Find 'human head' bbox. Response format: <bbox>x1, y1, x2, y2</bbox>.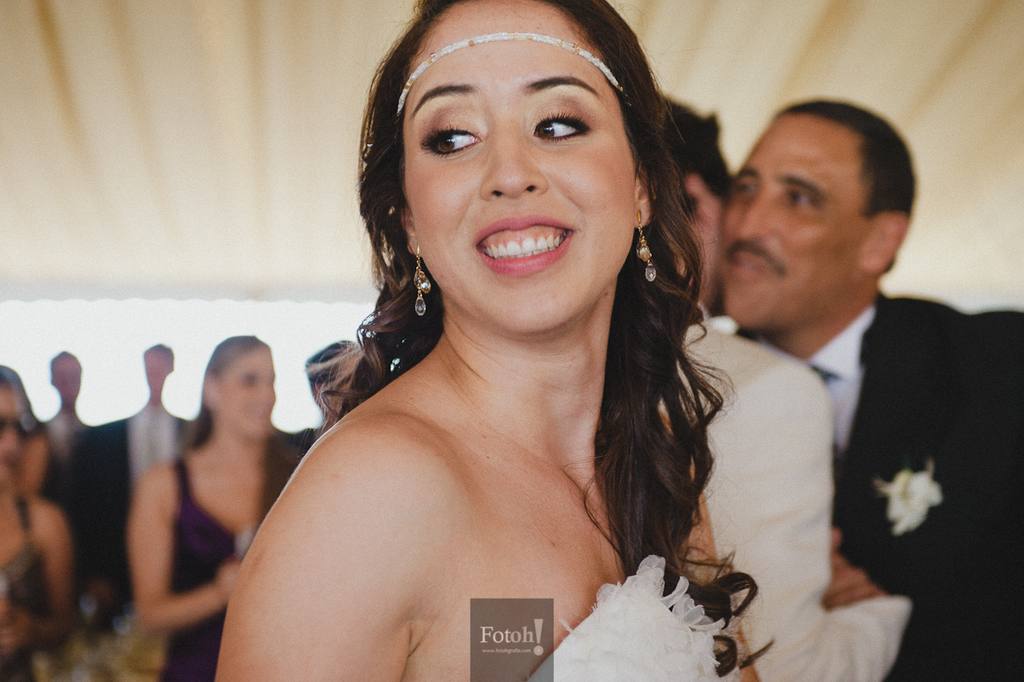
<bbox>143, 343, 174, 386</bbox>.
